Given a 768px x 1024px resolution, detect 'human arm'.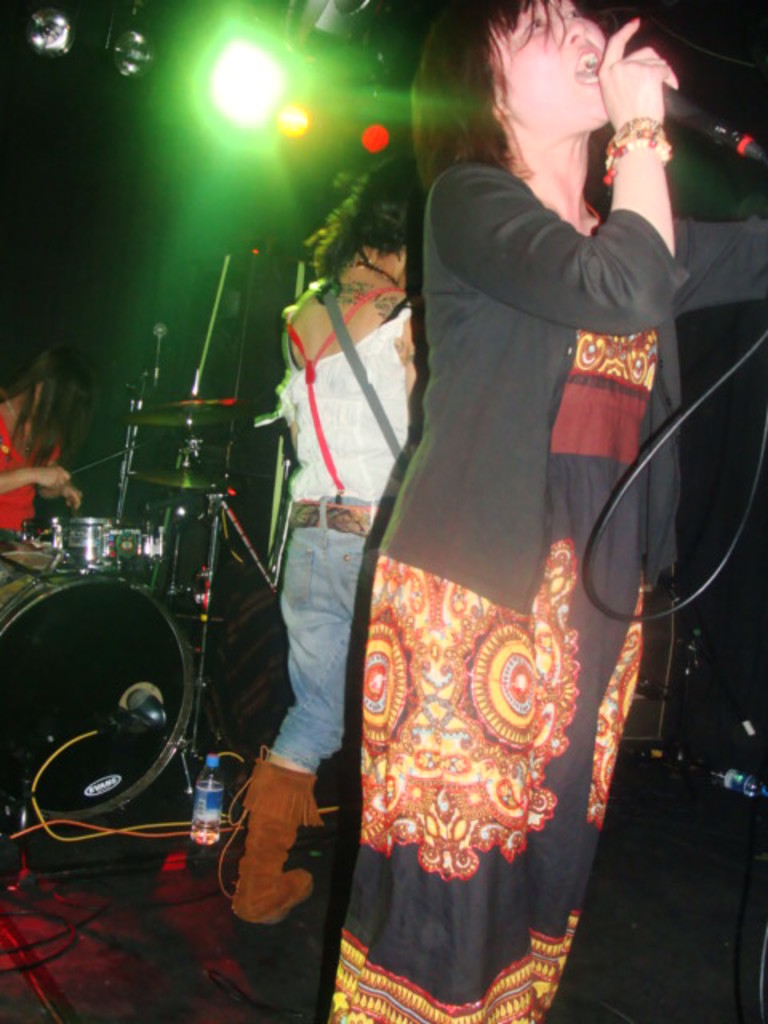
l=403, t=166, r=678, b=344.
